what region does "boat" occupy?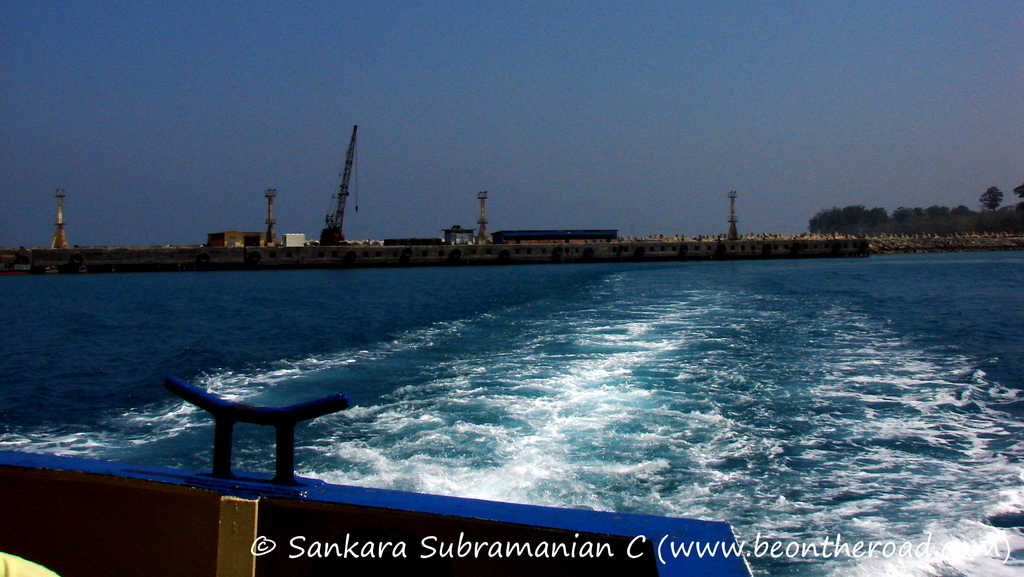
x1=0, y1=375, x2=762, y2=576.
